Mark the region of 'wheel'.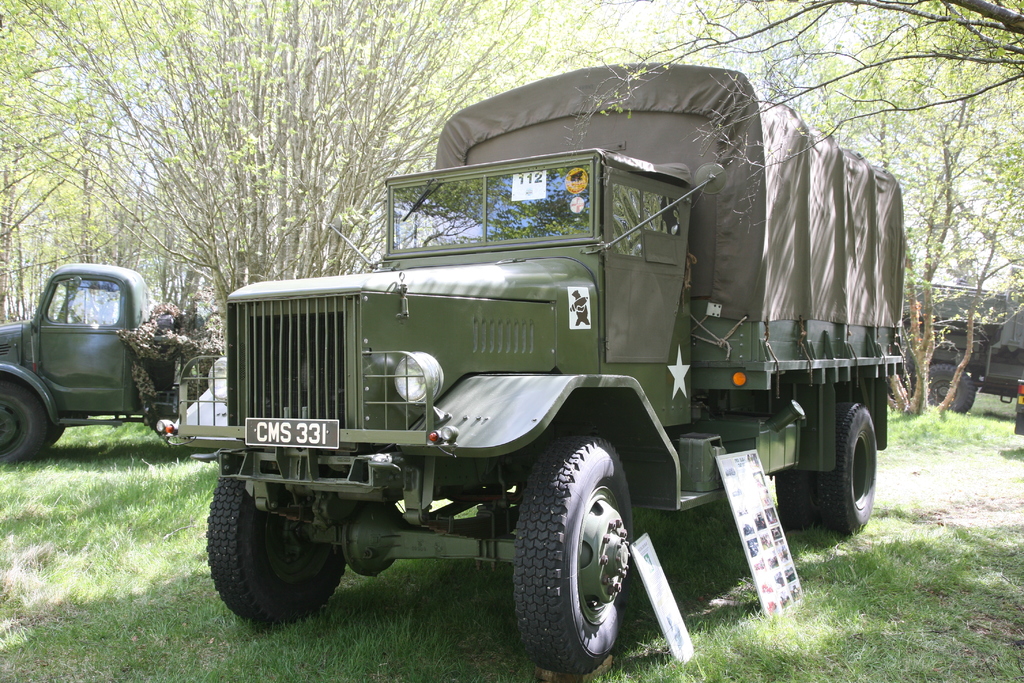
Region: {"left": 0, "top": 382, "right": 52, "bottom": 465}.
